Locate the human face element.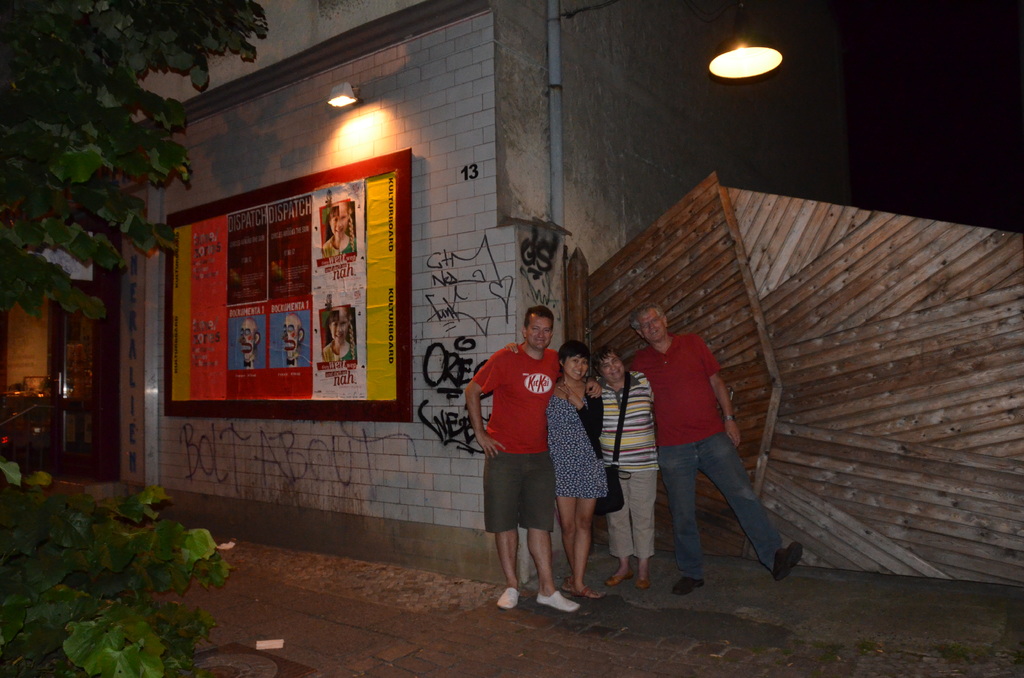
Element bbox: (x1=531, y1=318, x2=552, y2=352).
